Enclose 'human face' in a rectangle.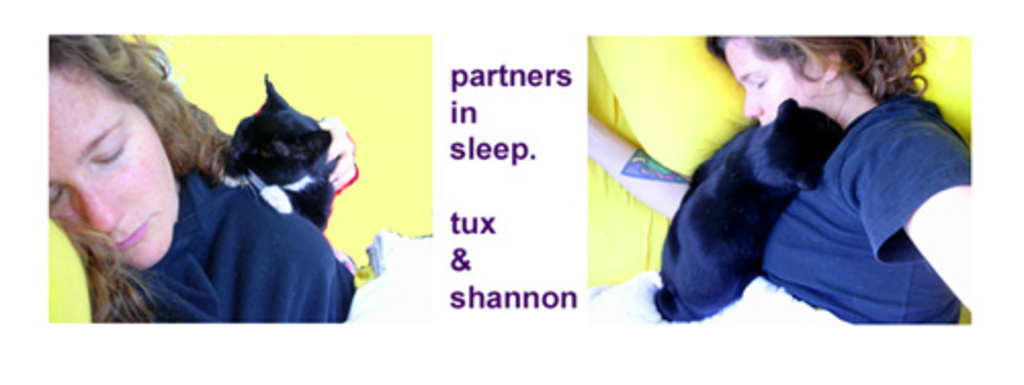
723, 35, 821, 125.
